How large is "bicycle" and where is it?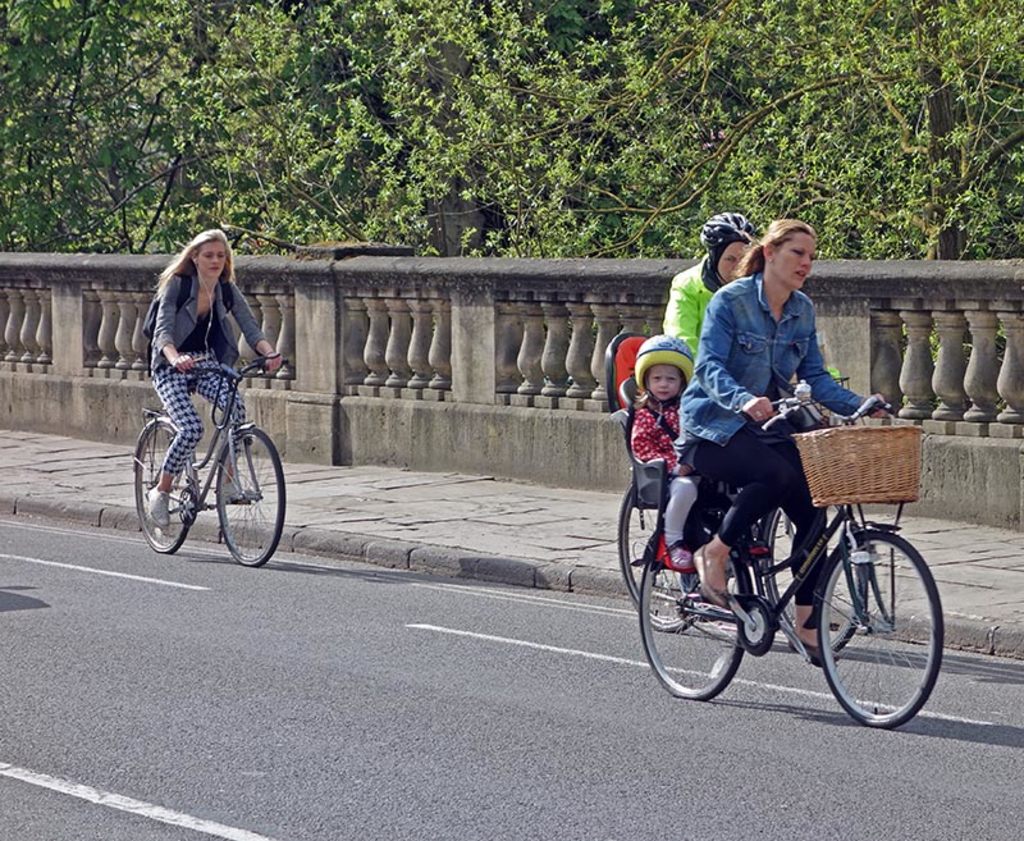
Bounding box: region(637, 384, 947, 730).
